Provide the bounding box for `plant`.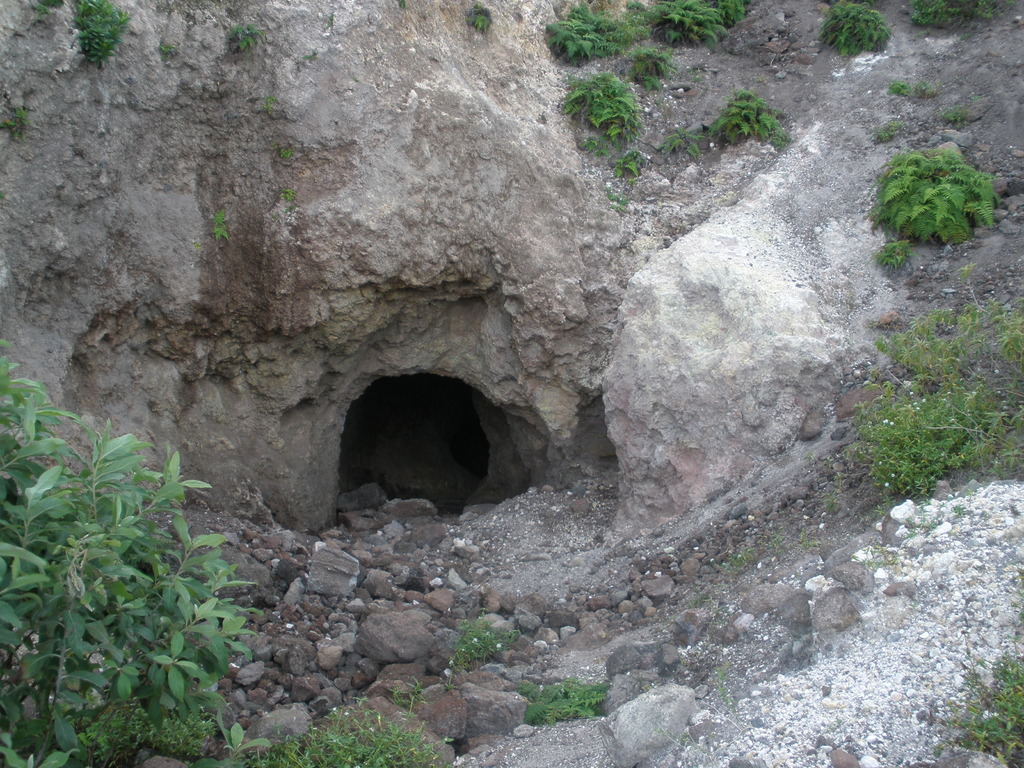
box(943, 110, 967, 129).
